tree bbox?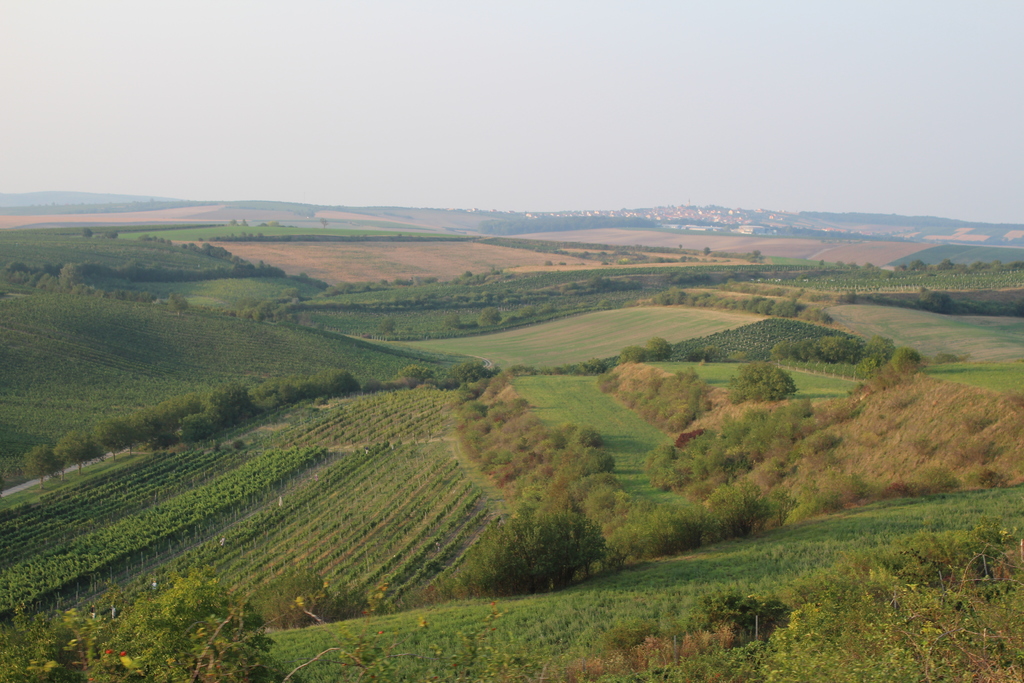
bbox=[831, 259, 846, 272]
